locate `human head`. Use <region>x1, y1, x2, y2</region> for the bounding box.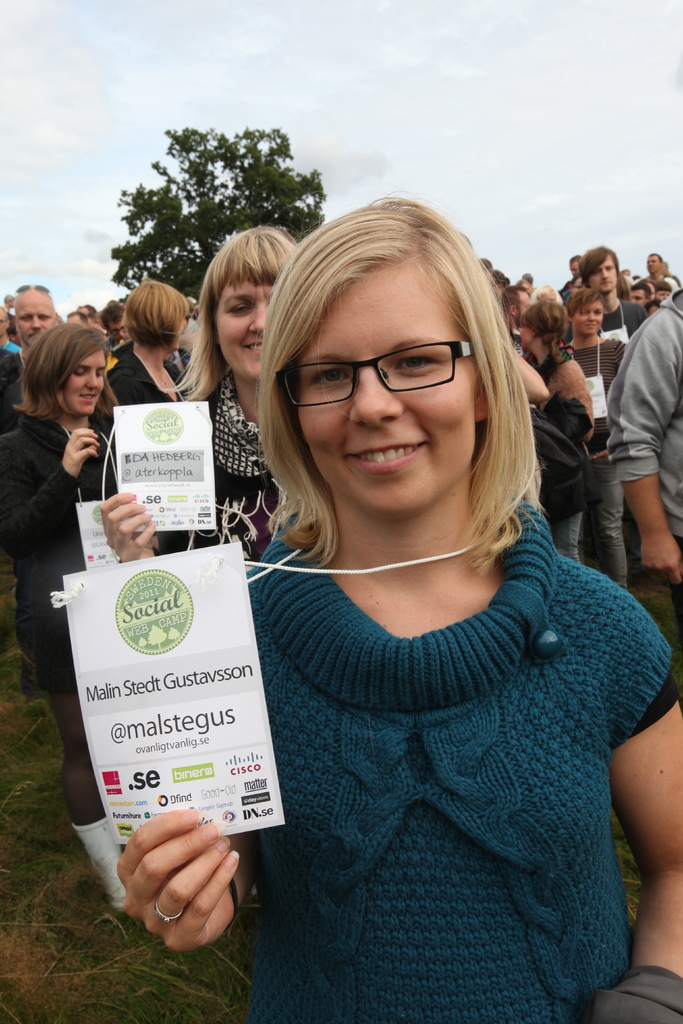
<region>645, 253, 662, 279</region>.
